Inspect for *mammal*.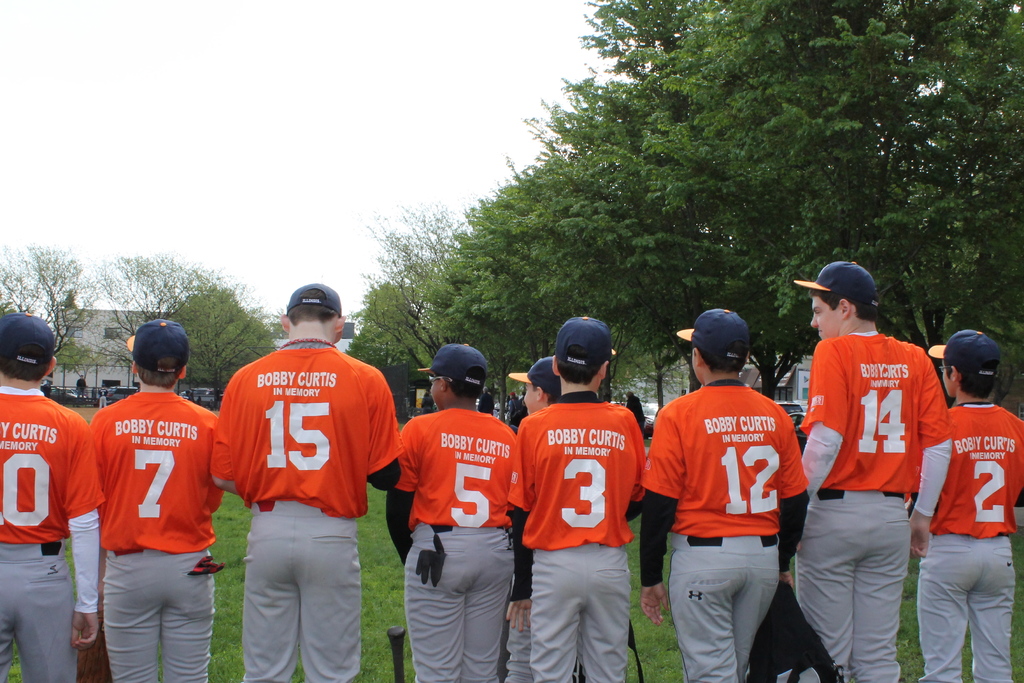
Inspection: bbox(205, 300, 401, 681).
